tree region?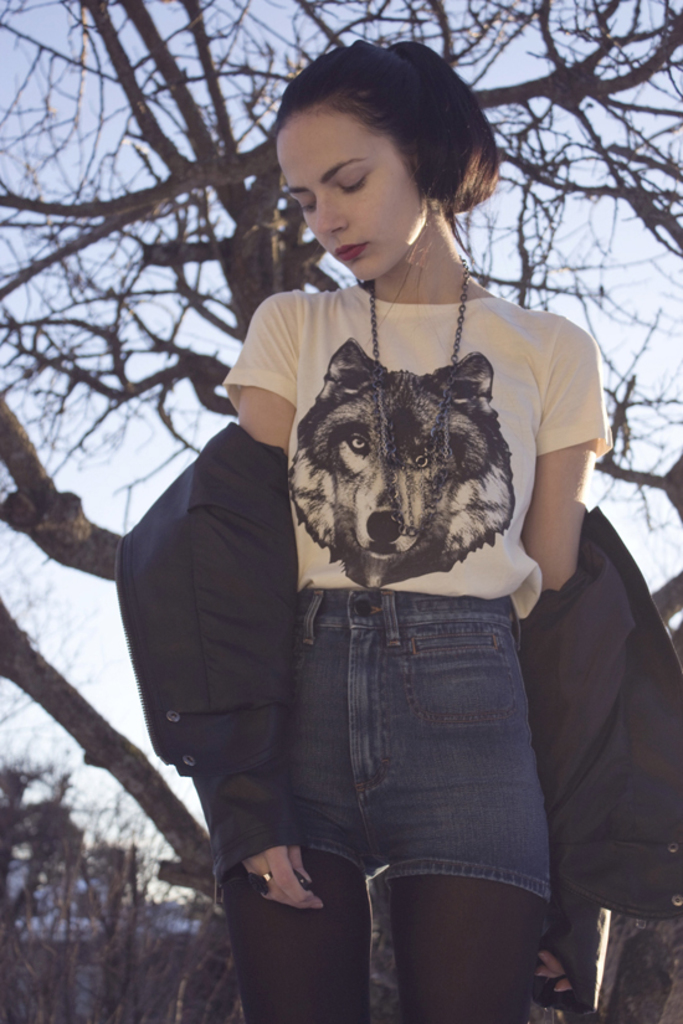
(x1=0, y1=0, x2=682, y2=905)
